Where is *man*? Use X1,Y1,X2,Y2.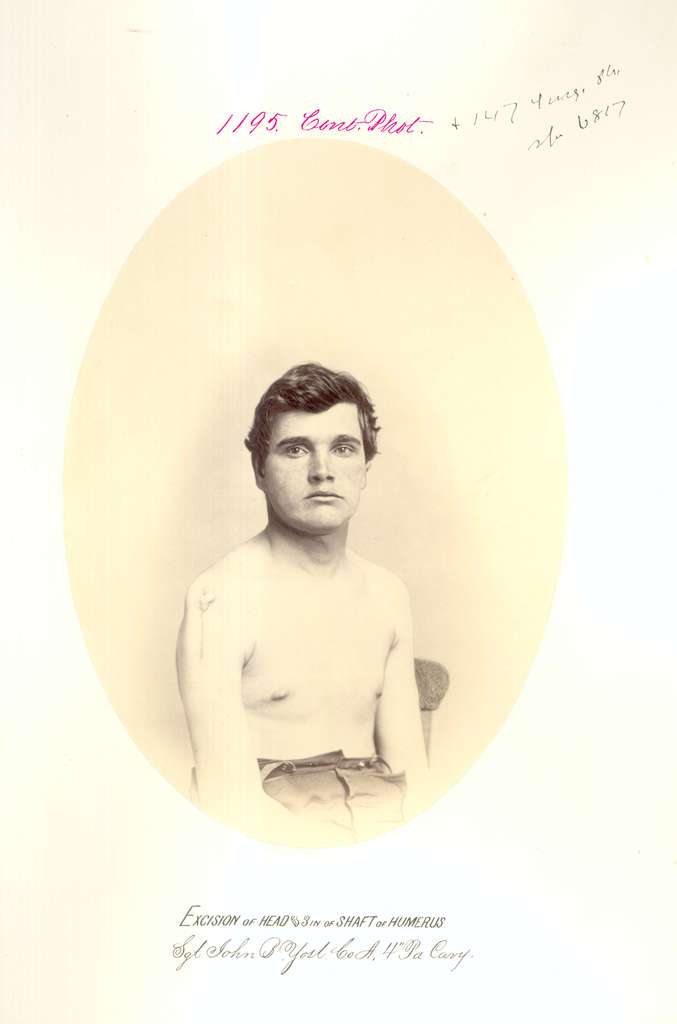
150,358,457,813.
